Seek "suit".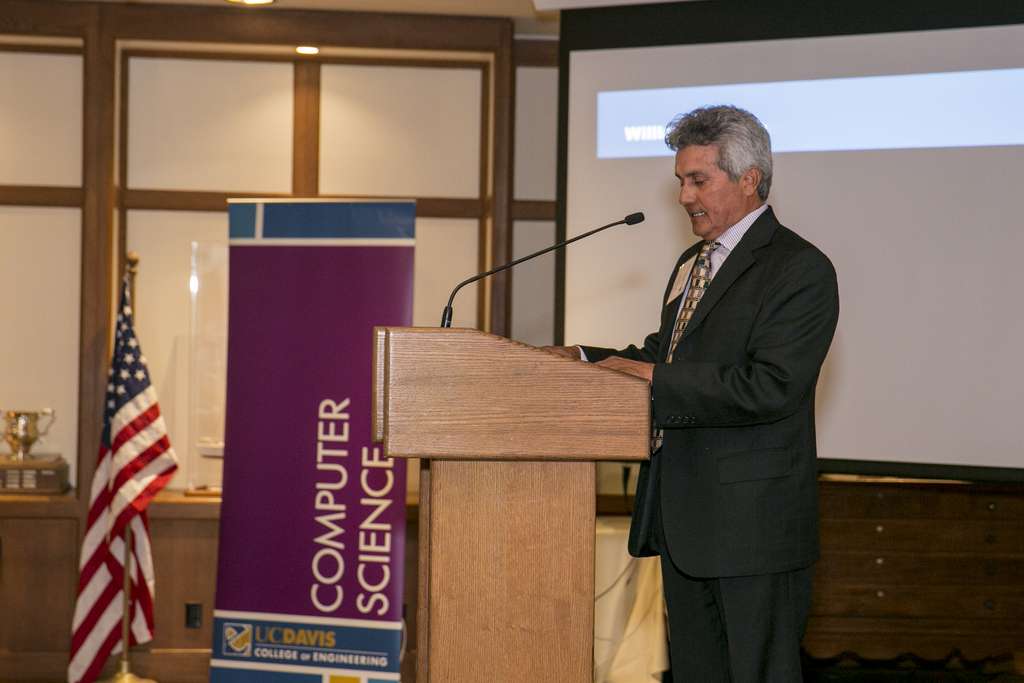
bbox(590, 85, 858, 682).
